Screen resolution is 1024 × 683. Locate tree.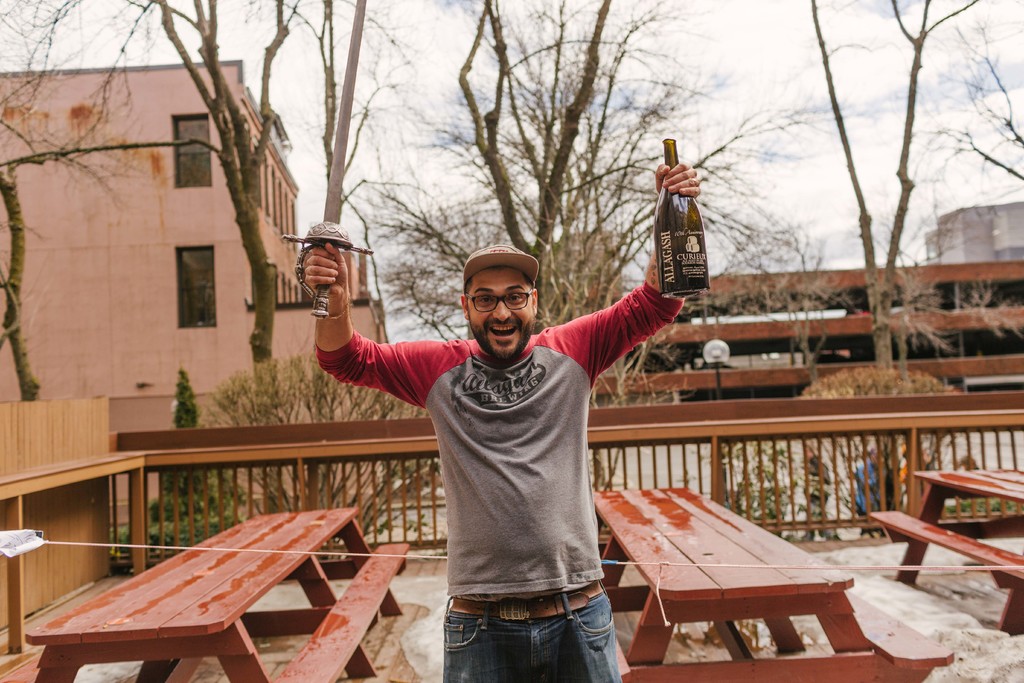
152/0/372/556.
